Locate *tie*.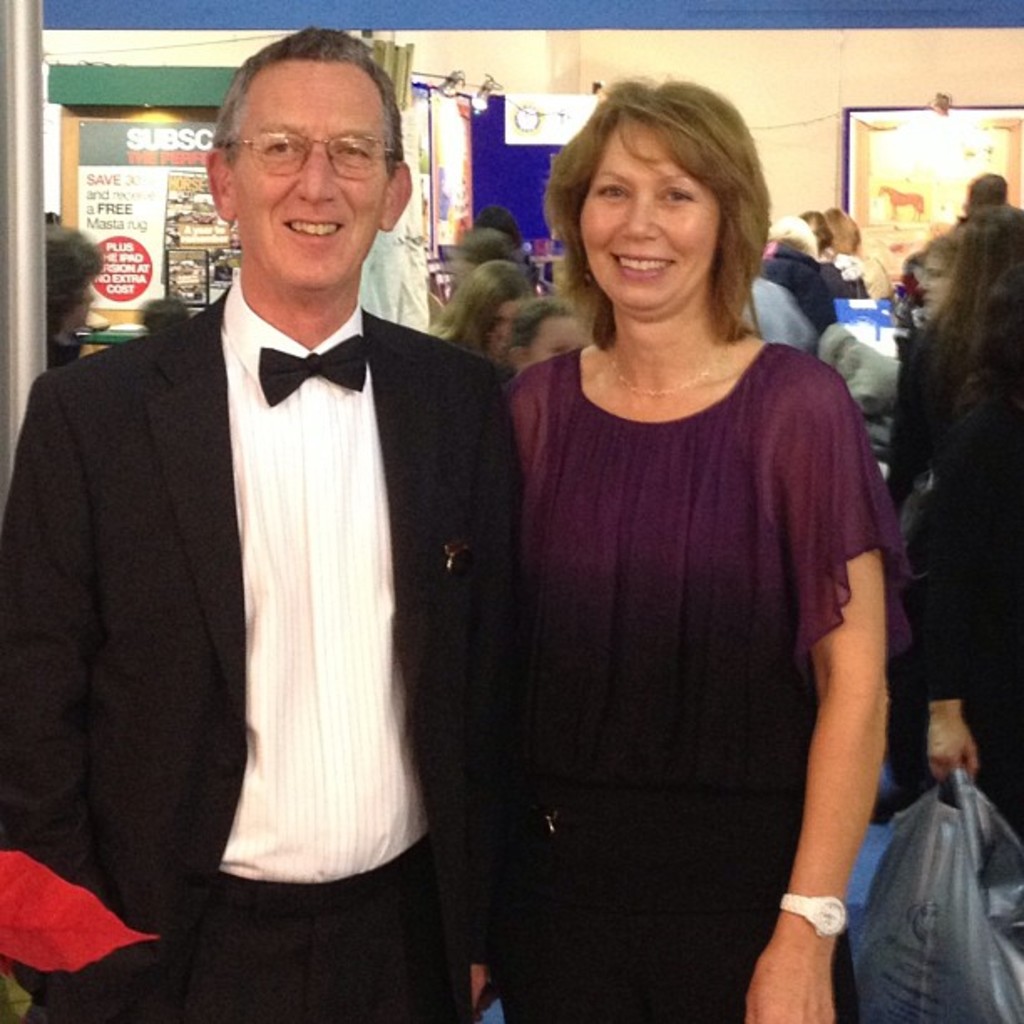
Bounding box: BBox(256, 331, 361, 410).
